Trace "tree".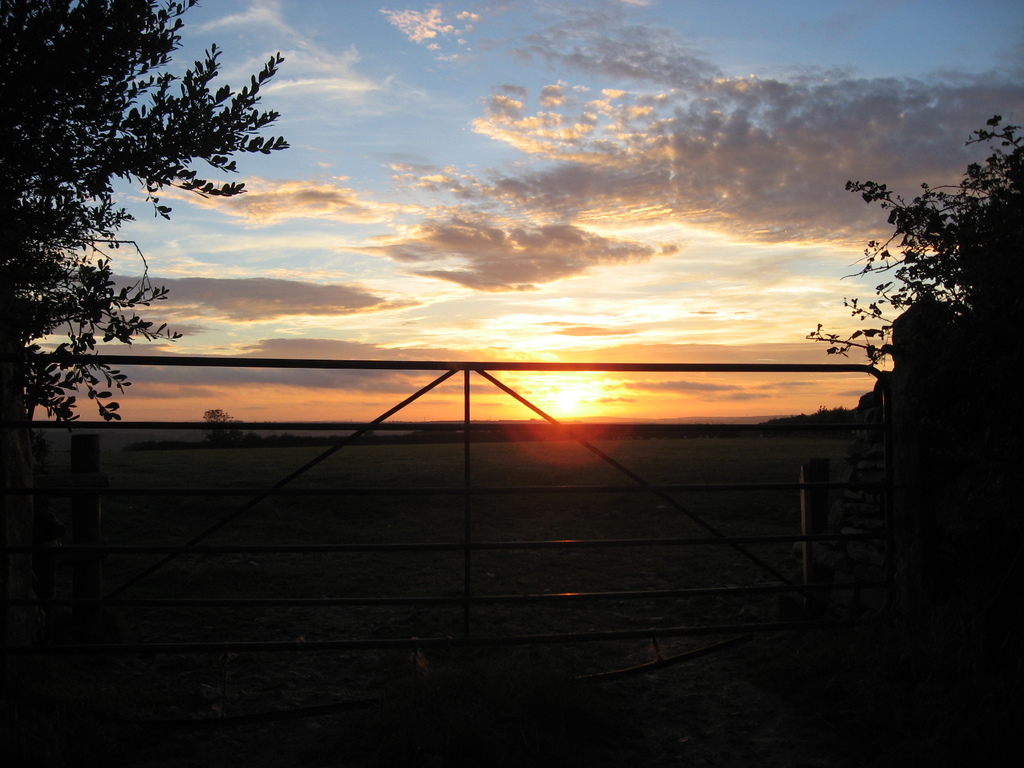
Traced to [left=0, top=0, right=295, bottom=482].
